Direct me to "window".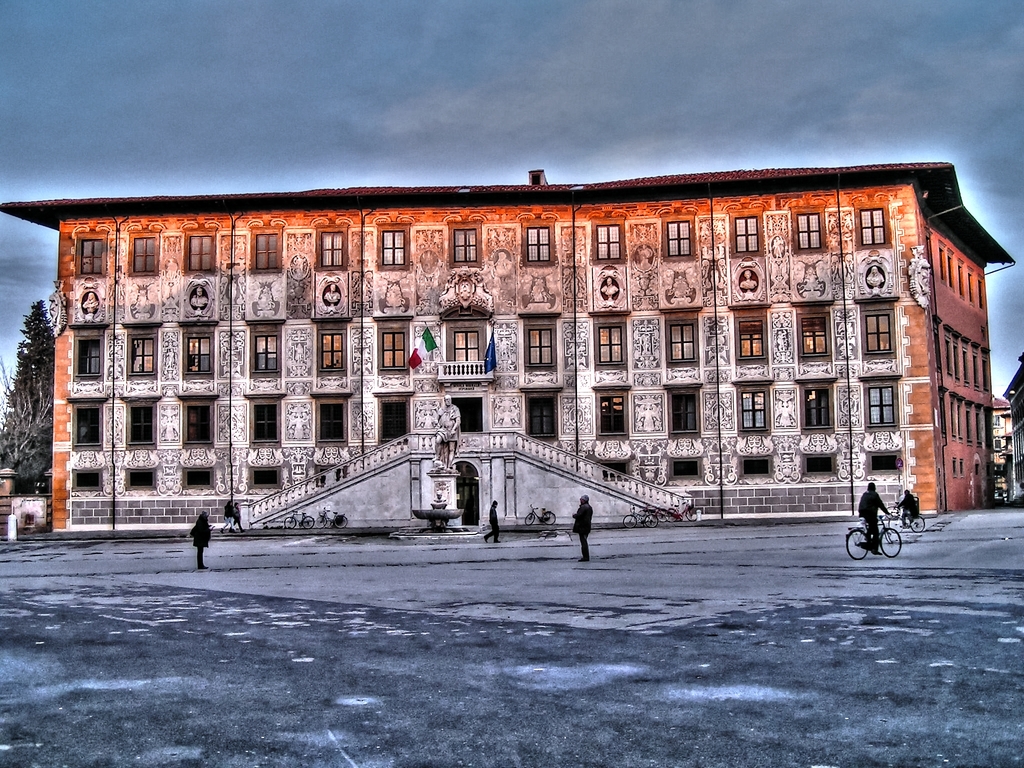
Direction: bbox(257, 233, 285, 274).
